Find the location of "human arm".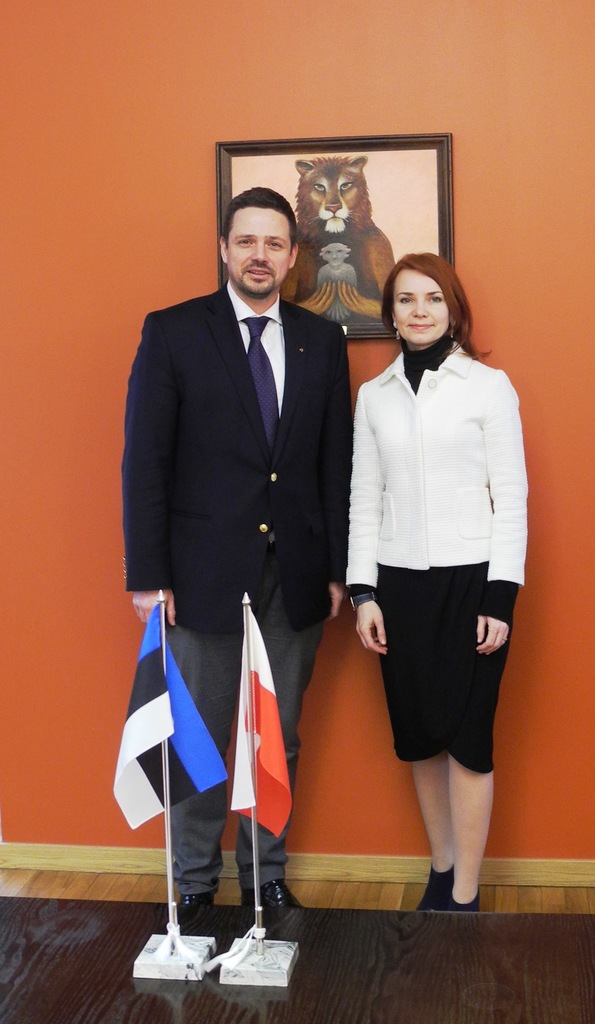
Location: {"x1": 334, "y1": 381, "x2": 383, "y2": 646}.
